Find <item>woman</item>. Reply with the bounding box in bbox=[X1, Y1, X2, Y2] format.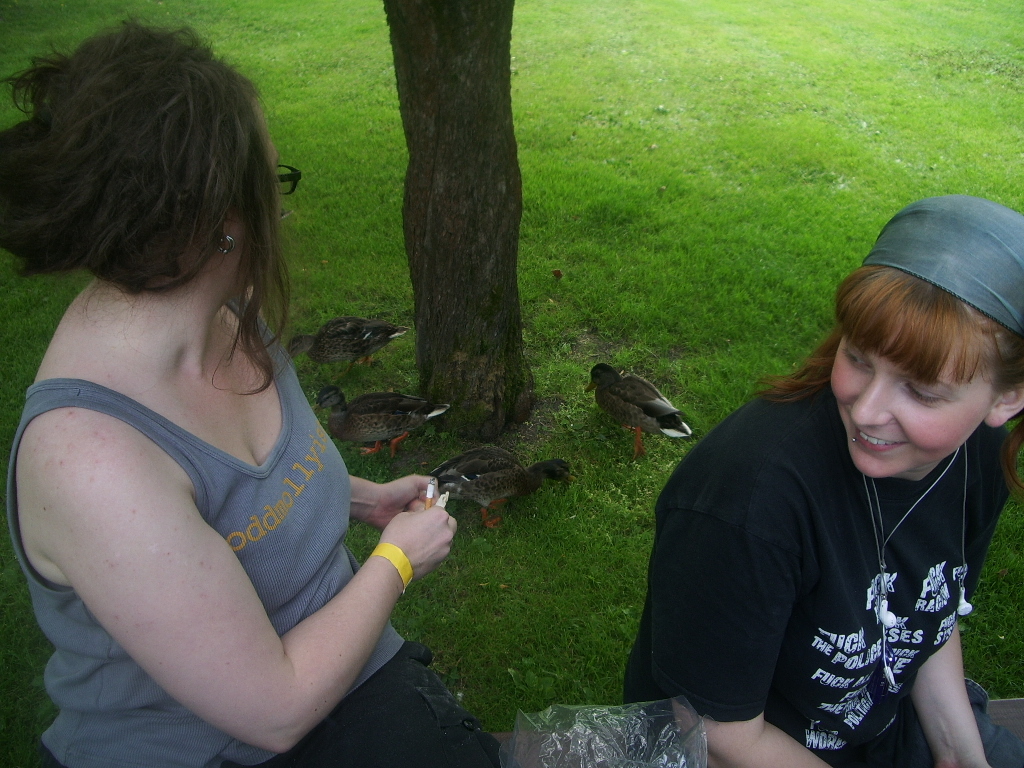
bbox=[7, 14, 489, 767].
